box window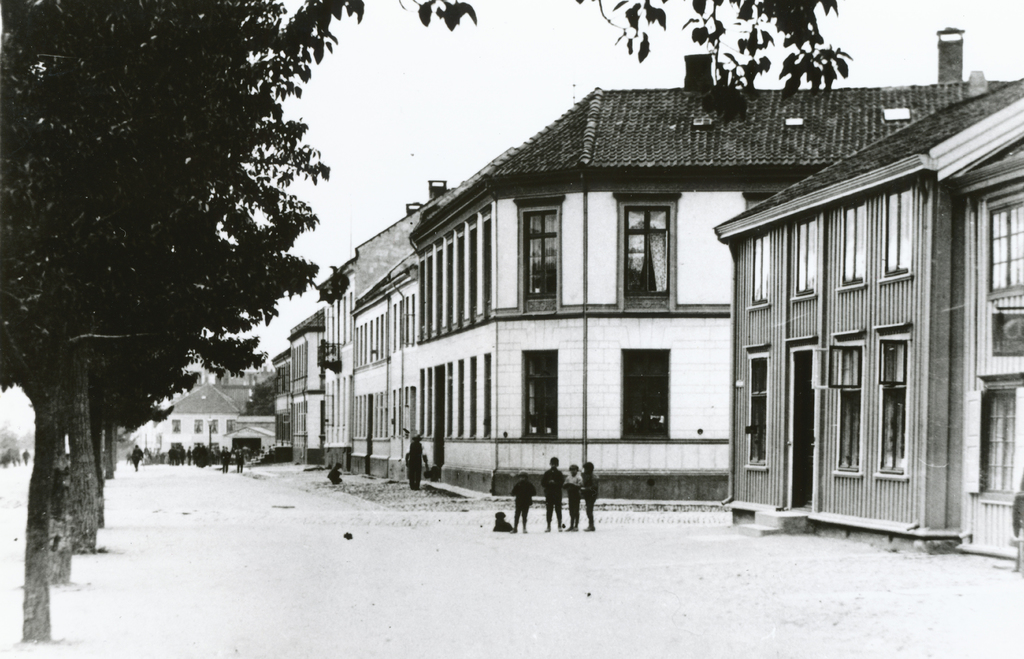
873 323 917 486
